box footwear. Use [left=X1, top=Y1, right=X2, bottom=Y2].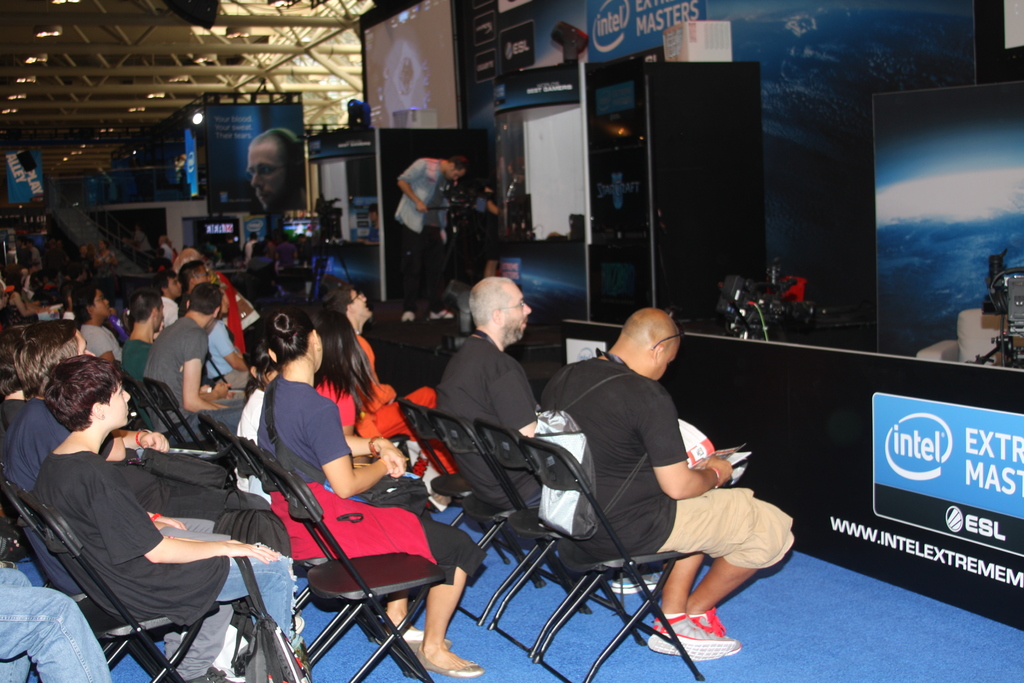
[left=415, top=648, right=483, bottom=682].
